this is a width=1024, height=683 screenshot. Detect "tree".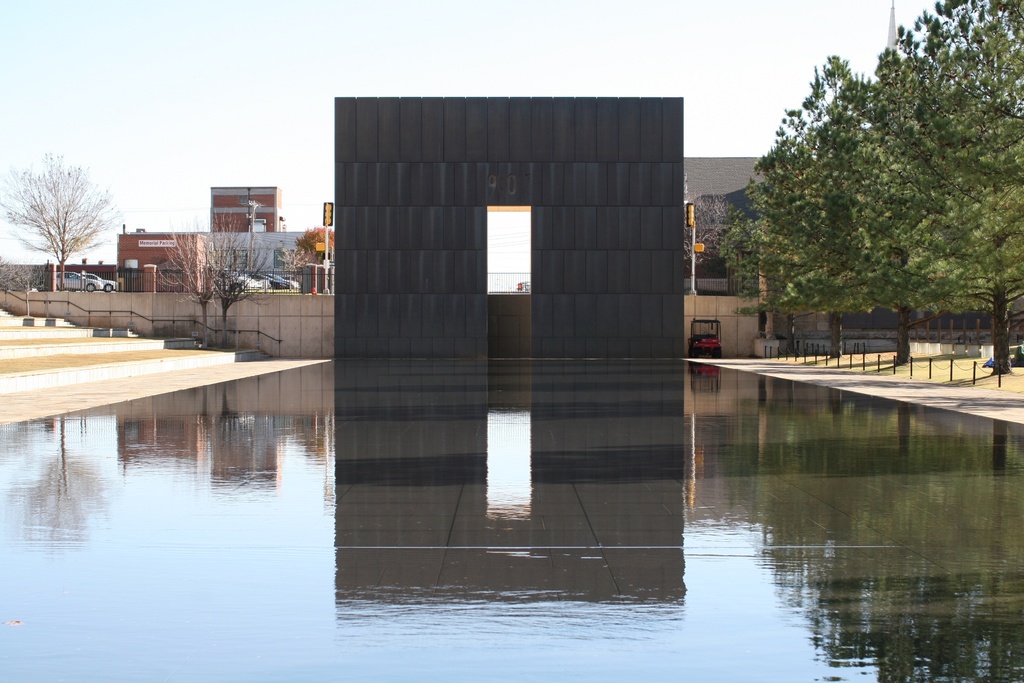
Rect(285, 229, 337, 289).
